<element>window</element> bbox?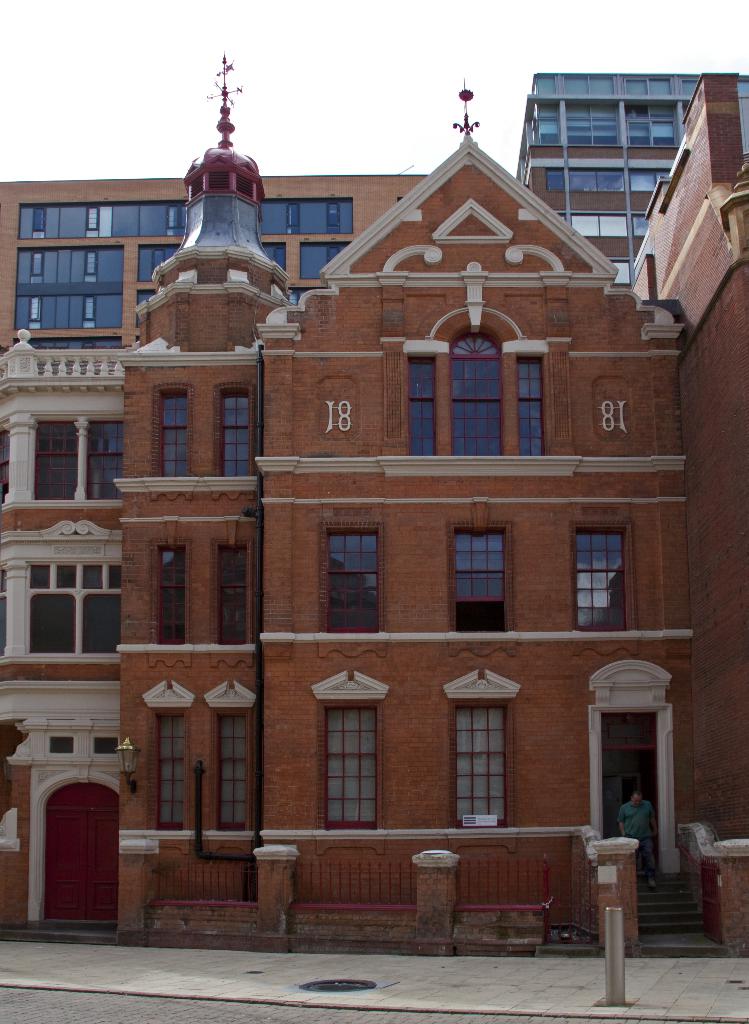
(x1=0, y1=427, x2=8, y2=496)
